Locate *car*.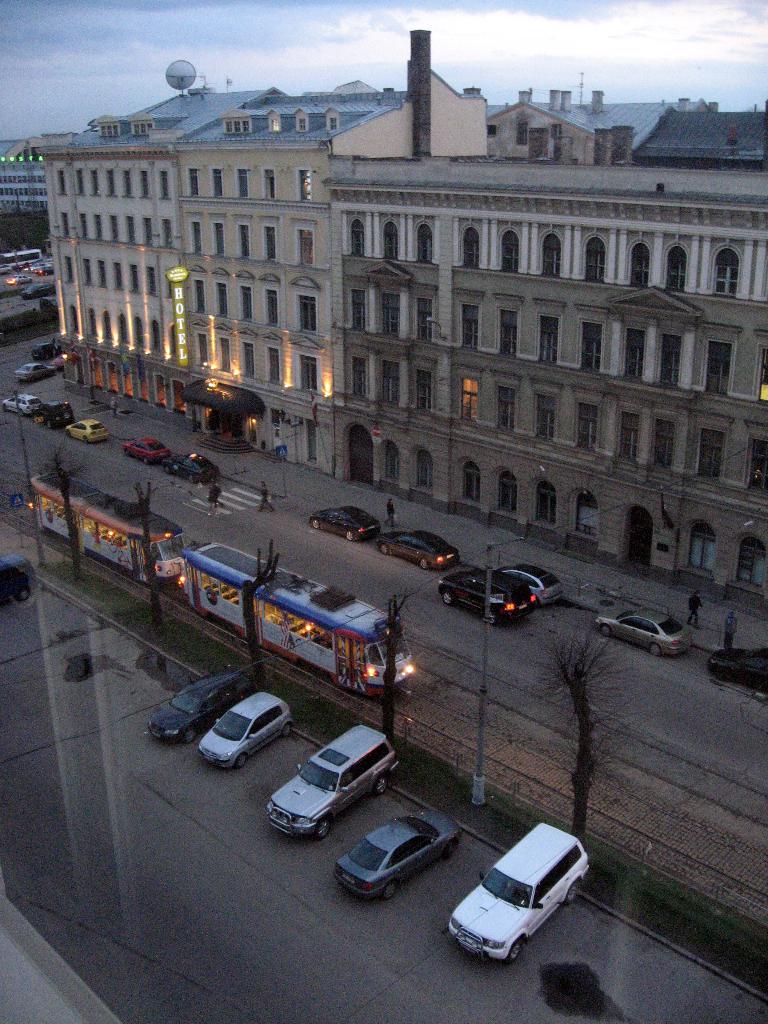
Bounding box: rect(164, 452, 221, 484).
